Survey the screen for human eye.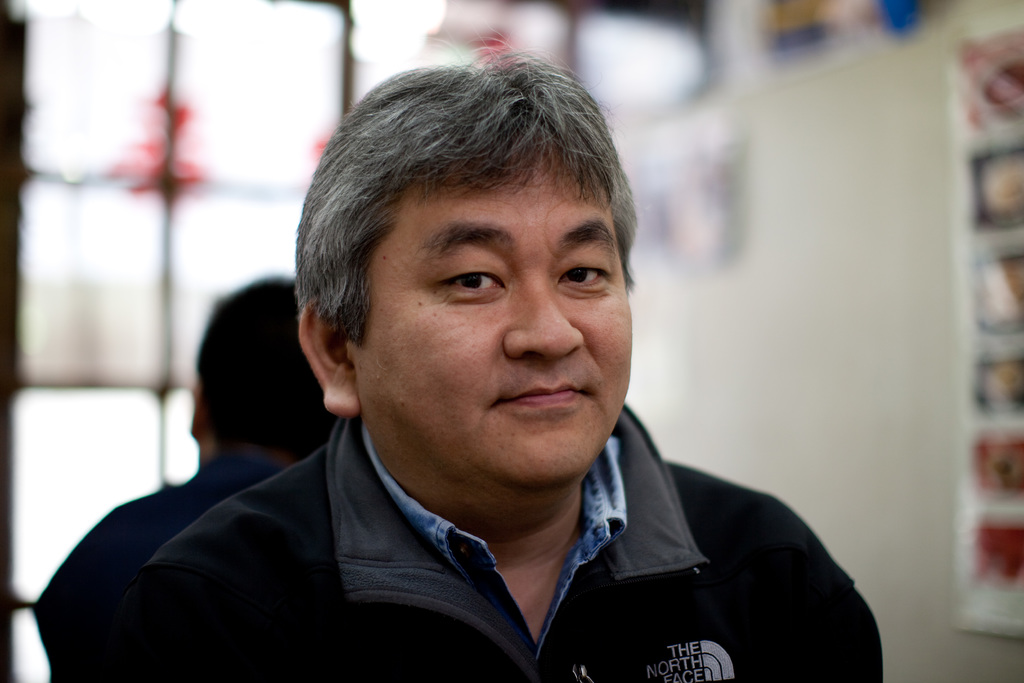
Survey found: 429,258,509,304.
